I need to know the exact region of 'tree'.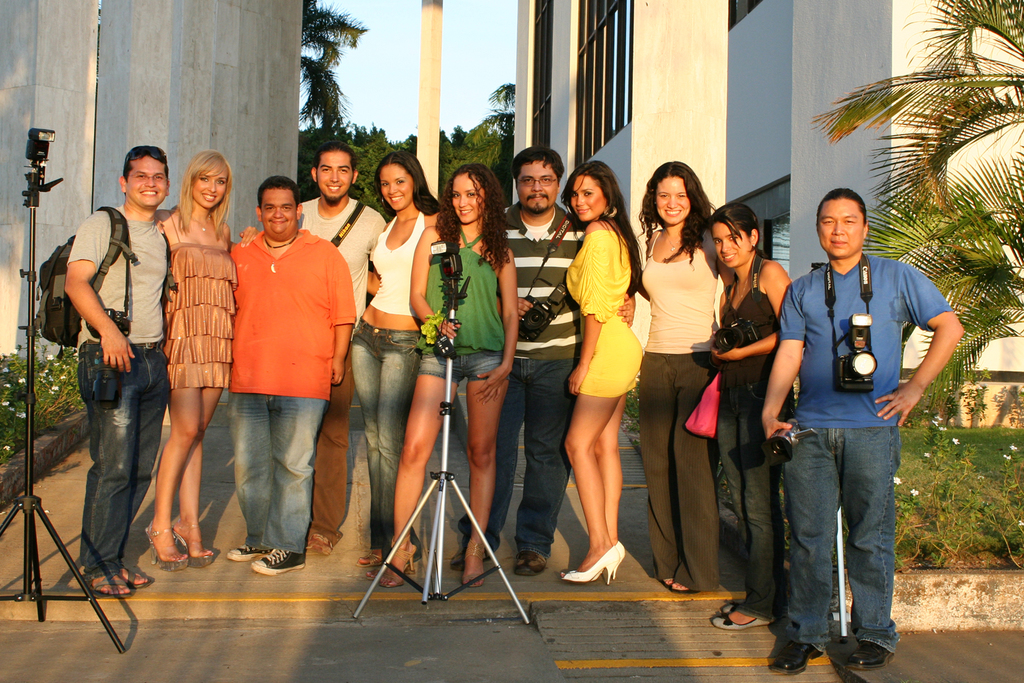
Region: <box>809,0,1023,414</box>.
